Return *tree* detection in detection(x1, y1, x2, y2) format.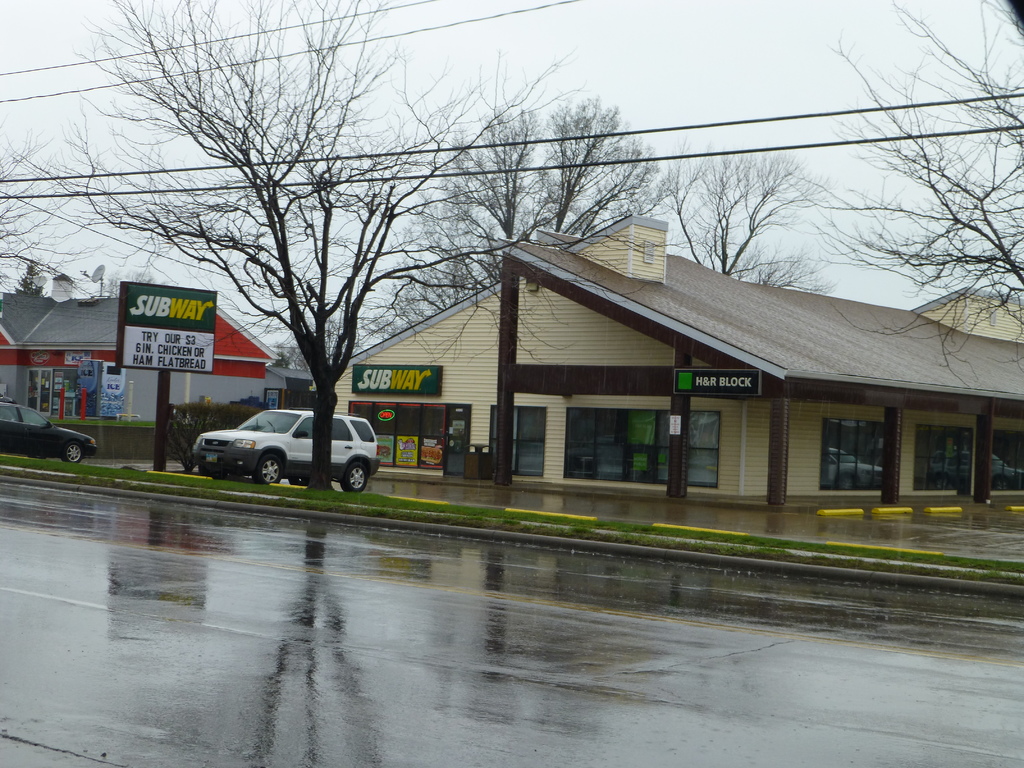
detection(32, 0, 586, 488).
